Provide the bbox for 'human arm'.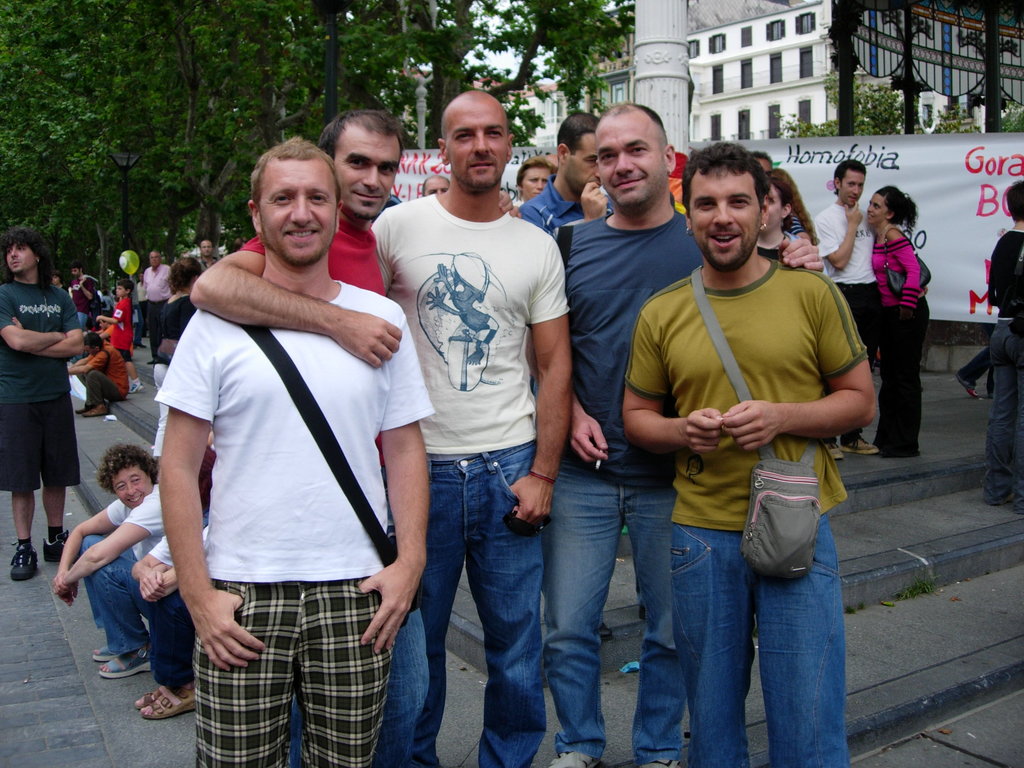
rect(671, 207, 828, 268).
